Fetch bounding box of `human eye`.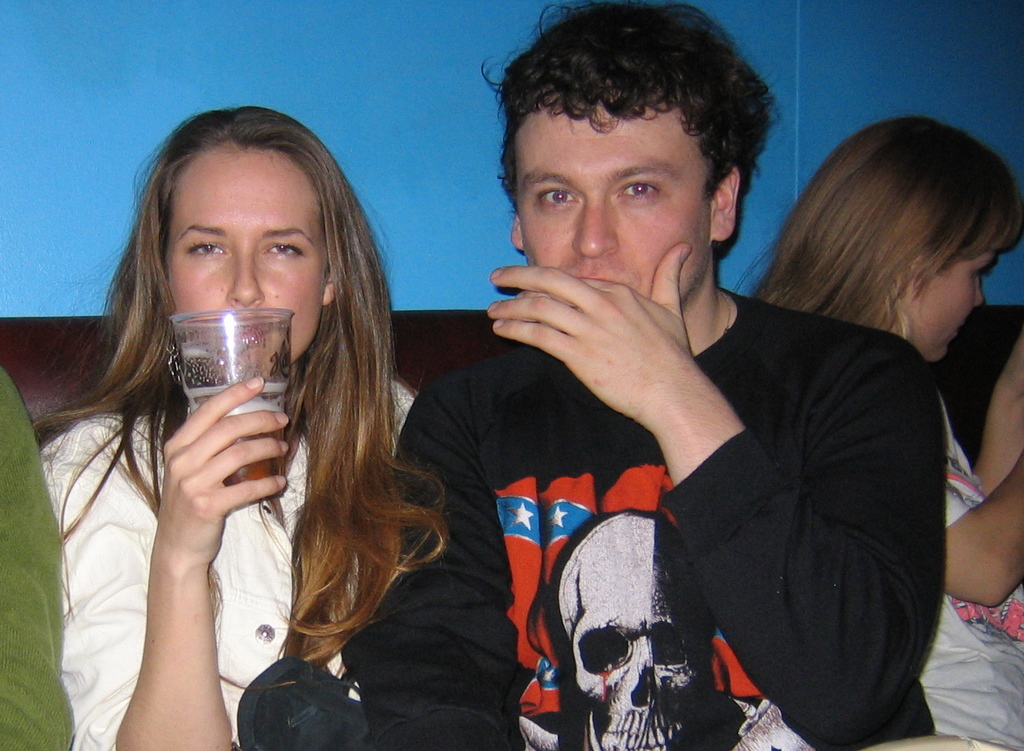
Bbox: box(610, 180, 657, 205).
